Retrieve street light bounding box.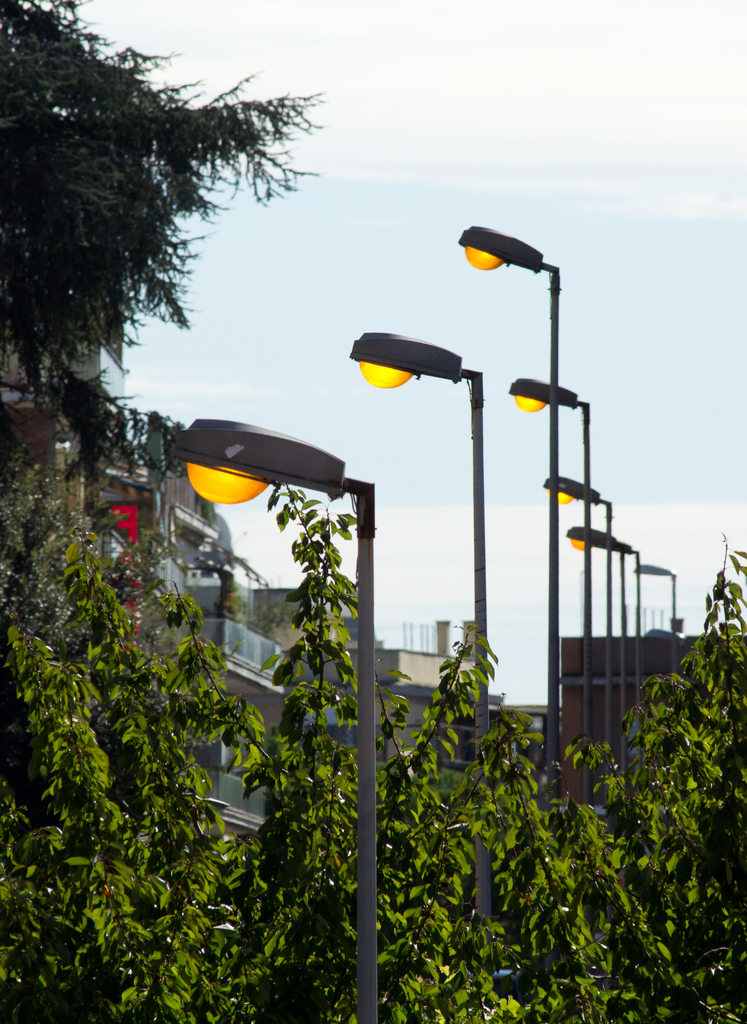
Bounding box: l=451, t=214, r=566, b=830.
